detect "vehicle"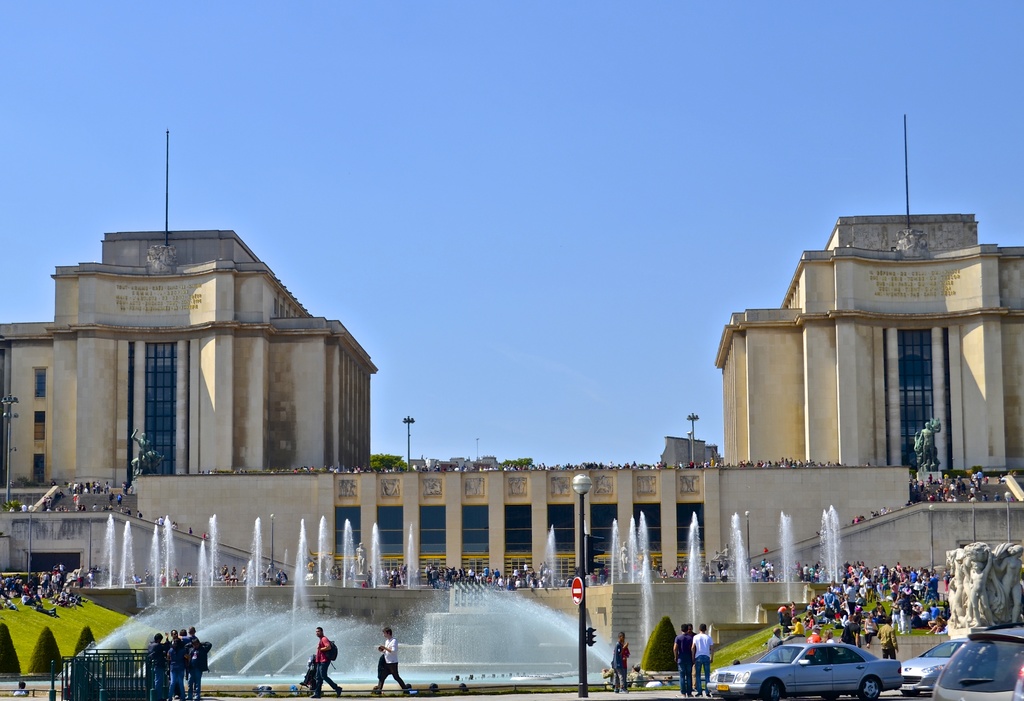
<region>701, 637, 901, 700</region>
